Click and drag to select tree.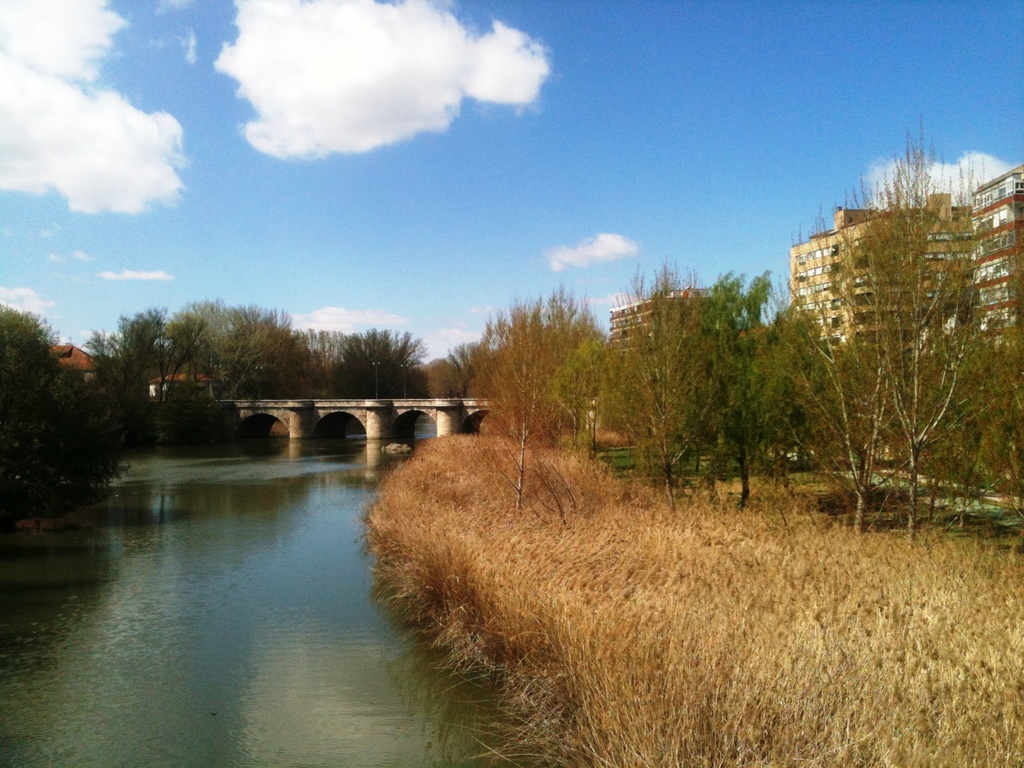
Selection: <region>324, 319, 424, 404</region>.
